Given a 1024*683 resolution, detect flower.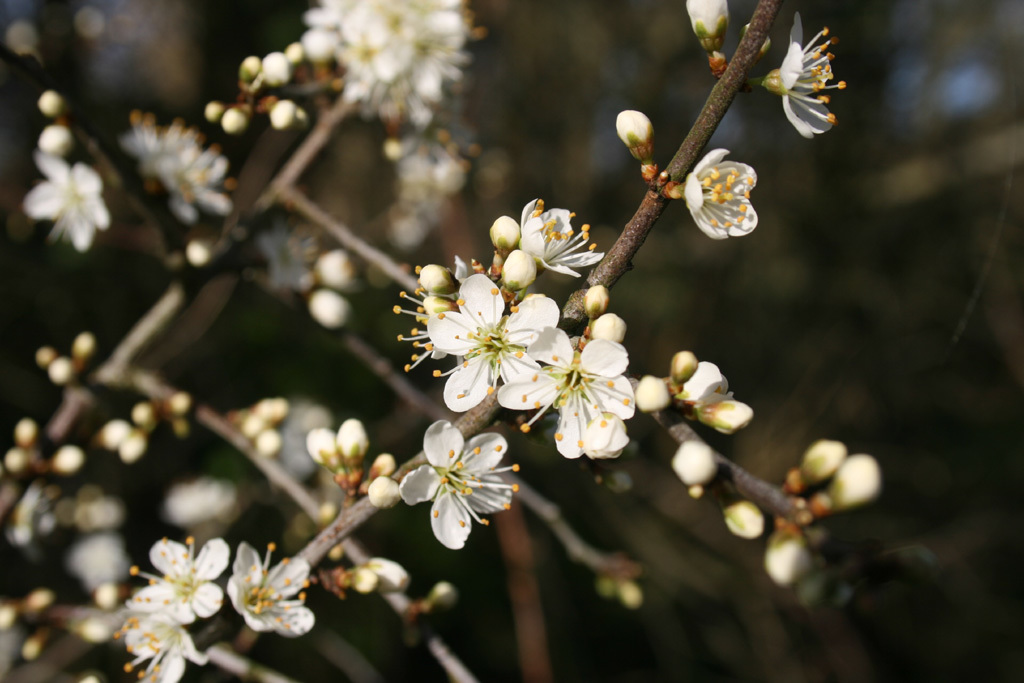
<bbox>764, 538, 812, 590</bbox>.
